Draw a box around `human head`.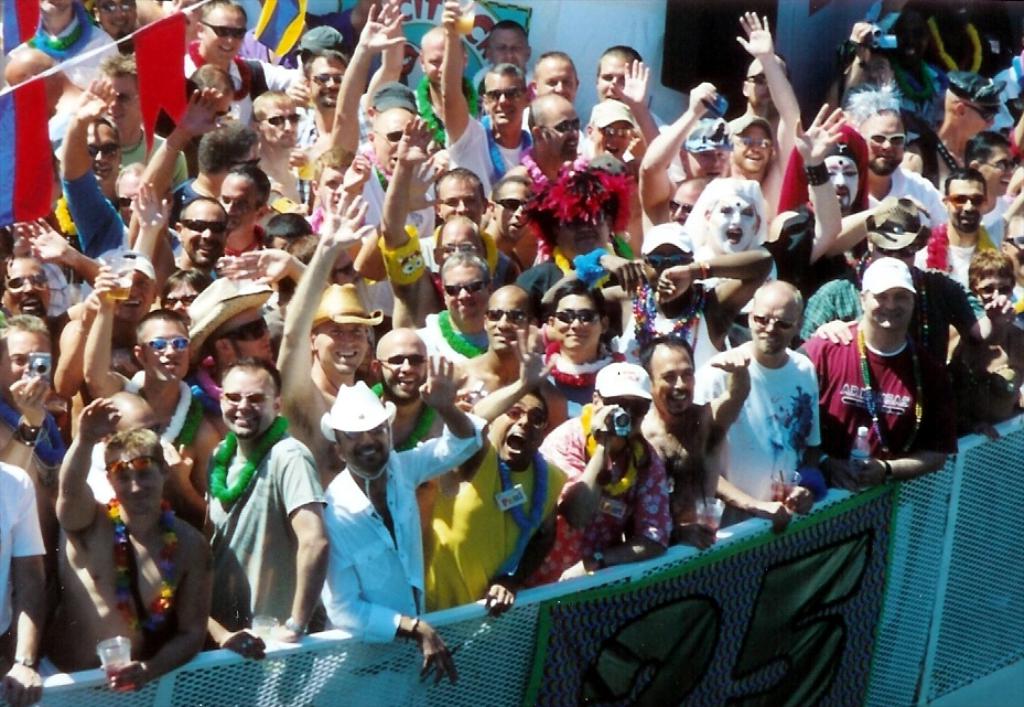
699/171/769/257.
